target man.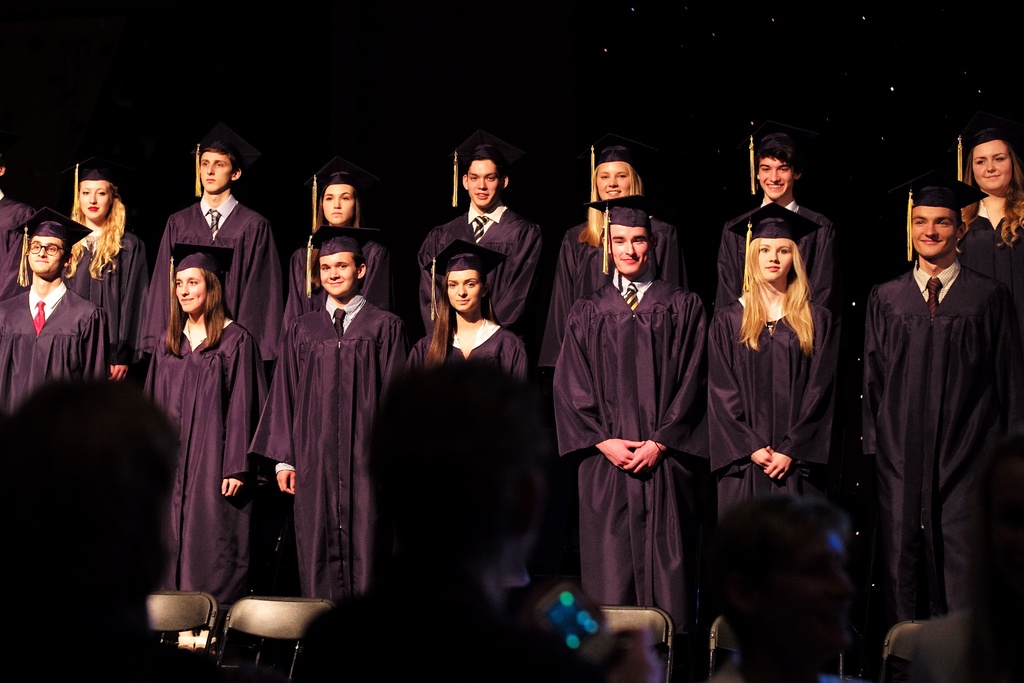
Target region: detection(834, 160, 1011, 666).
